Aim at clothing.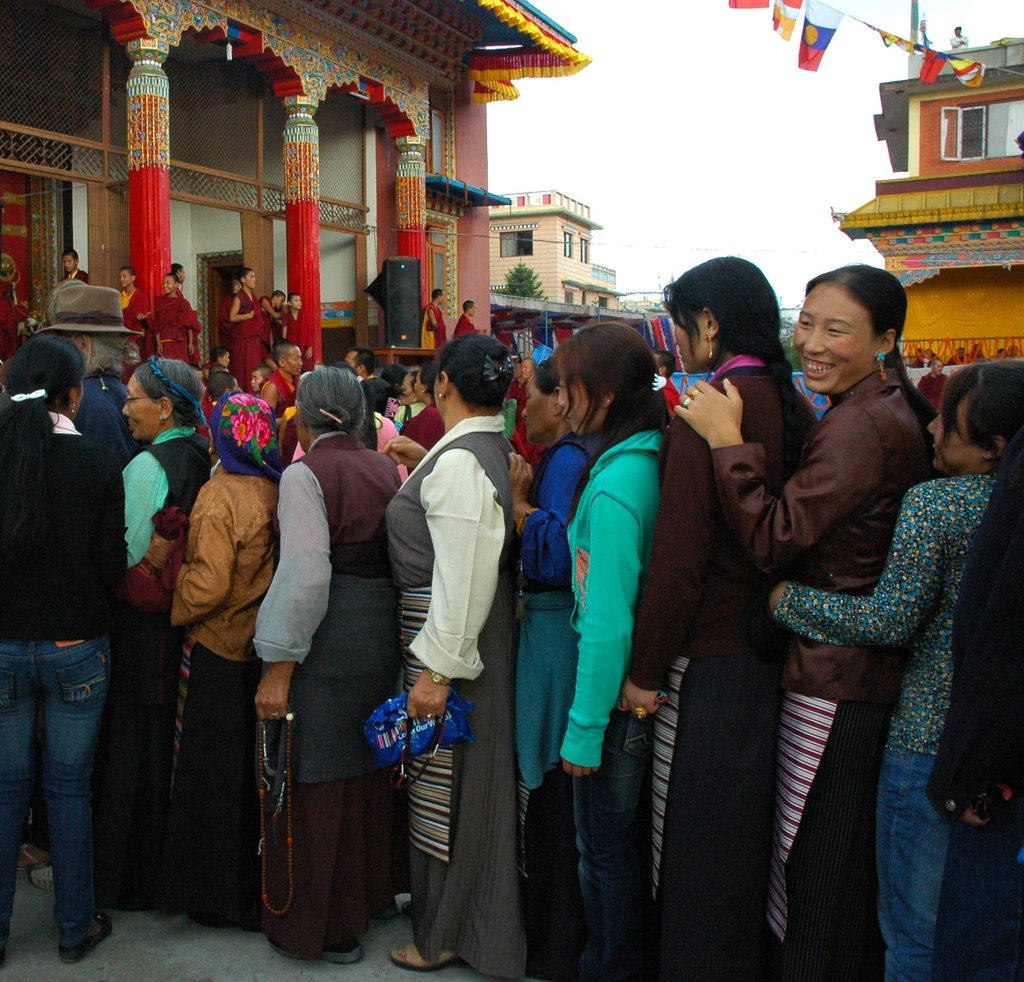
Aimed at pyautogui.locateOnScreen(258, 367, 300, 417).
